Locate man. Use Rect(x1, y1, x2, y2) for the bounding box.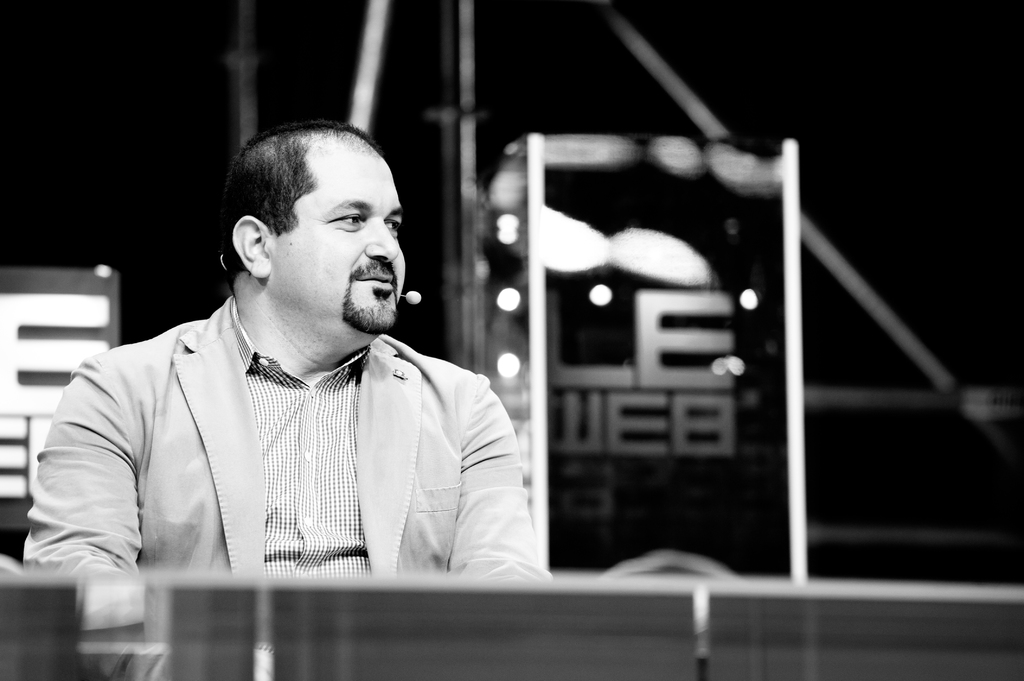
Rect(68, 131, 568, 605).
